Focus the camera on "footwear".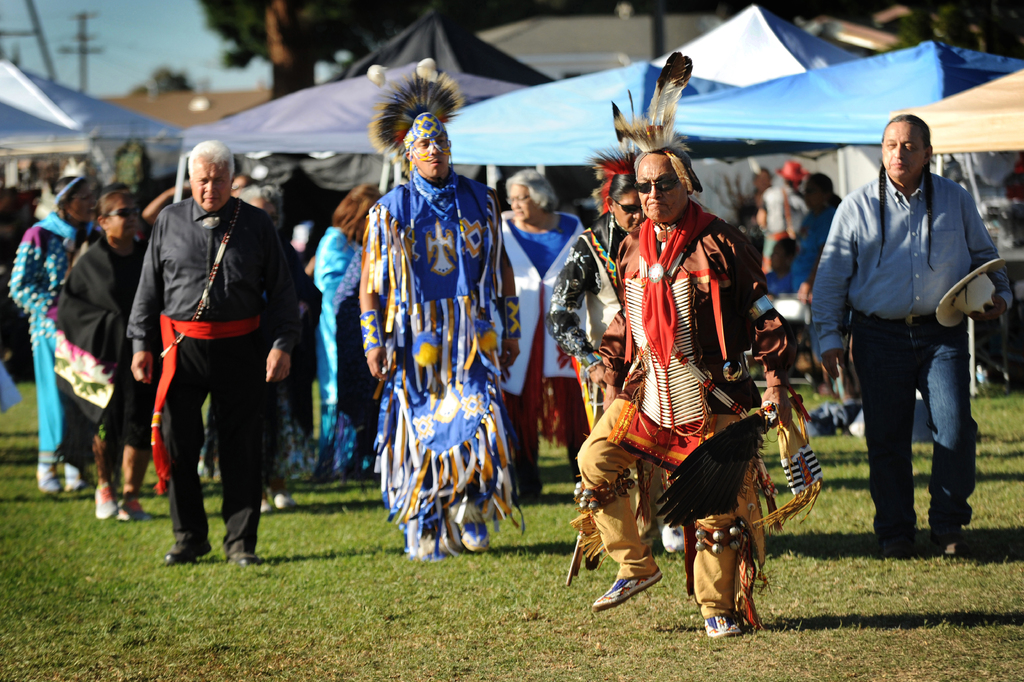
Focus region: pyautogui.locateOnScreen(113, 489, 152, 520).
